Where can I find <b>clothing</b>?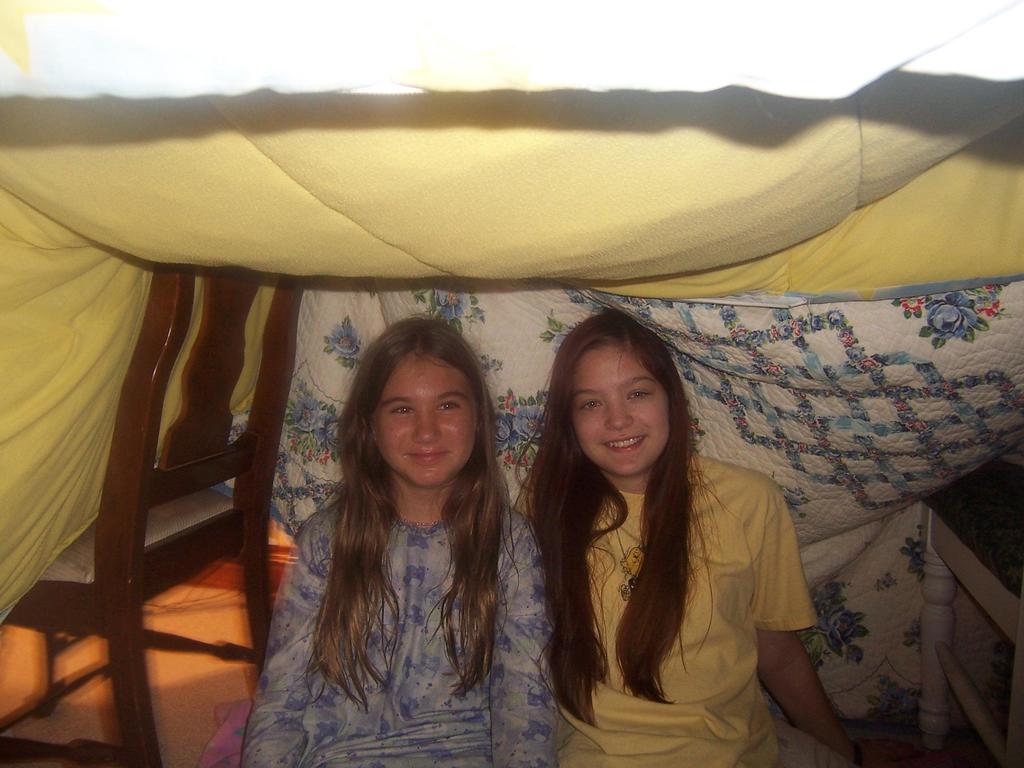
You can find it at [left=506, top=447, right=856, bottom=767].
